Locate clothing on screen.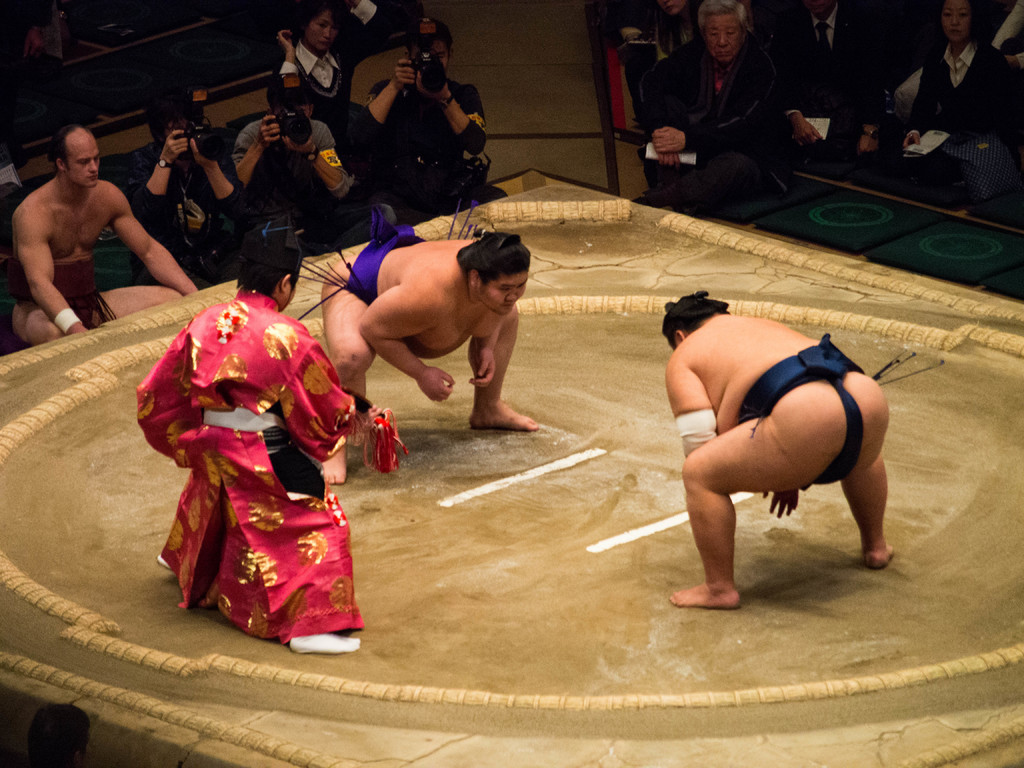
On screen at (left=351, top=65, right=504, bottom=223).
